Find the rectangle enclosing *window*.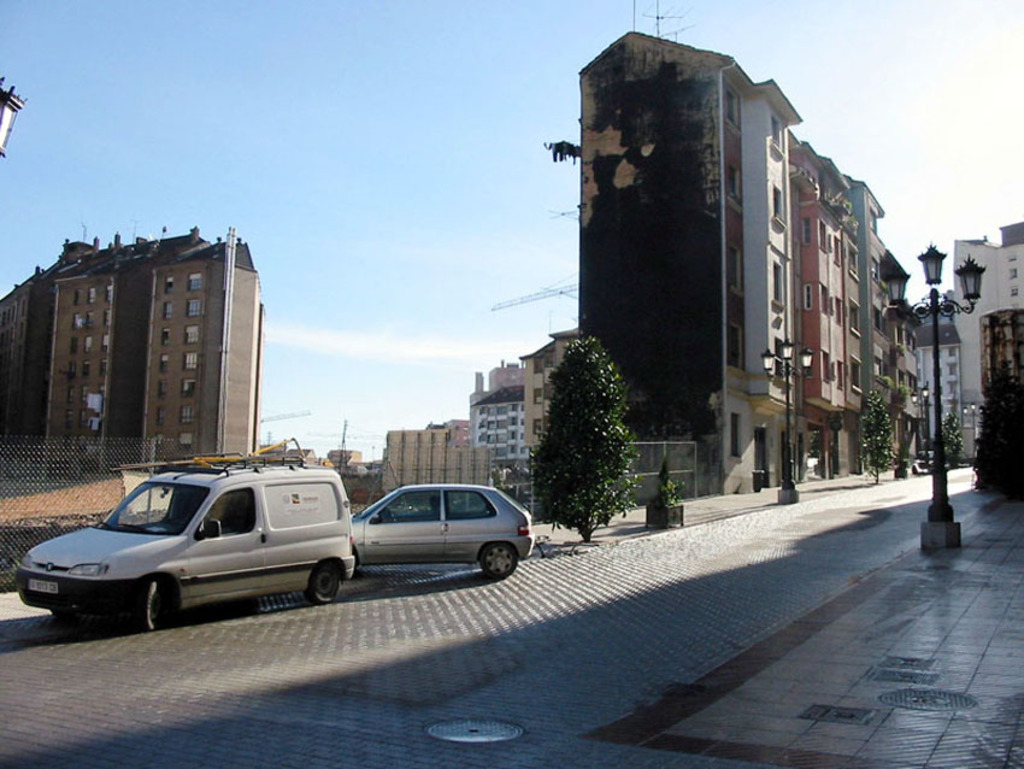
crop(848, 303, 859, 336).
